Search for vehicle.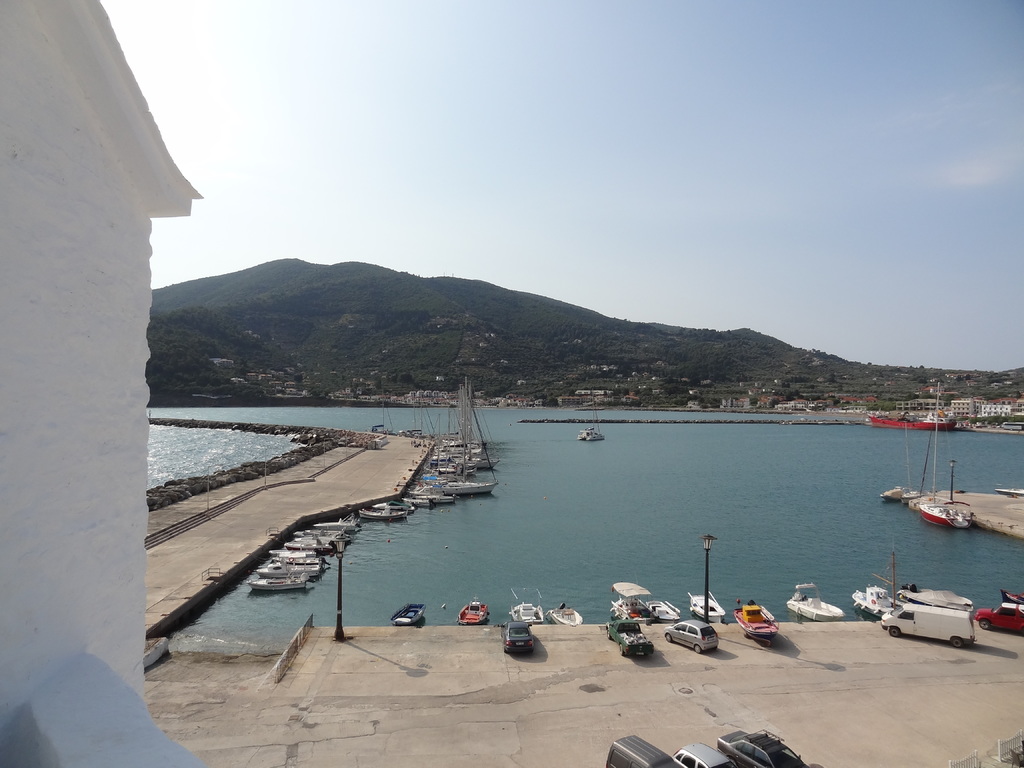
Found at [784, 586, 850, 621].
